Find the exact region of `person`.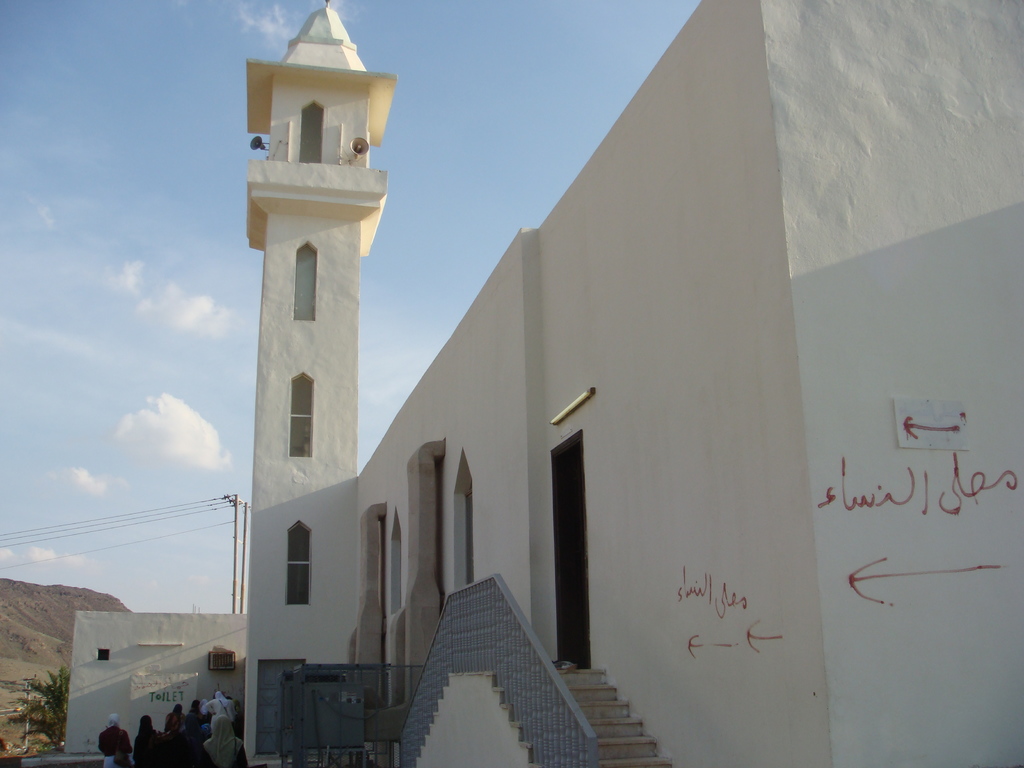
Exact region: Rect(166, 696, 191, 736).
